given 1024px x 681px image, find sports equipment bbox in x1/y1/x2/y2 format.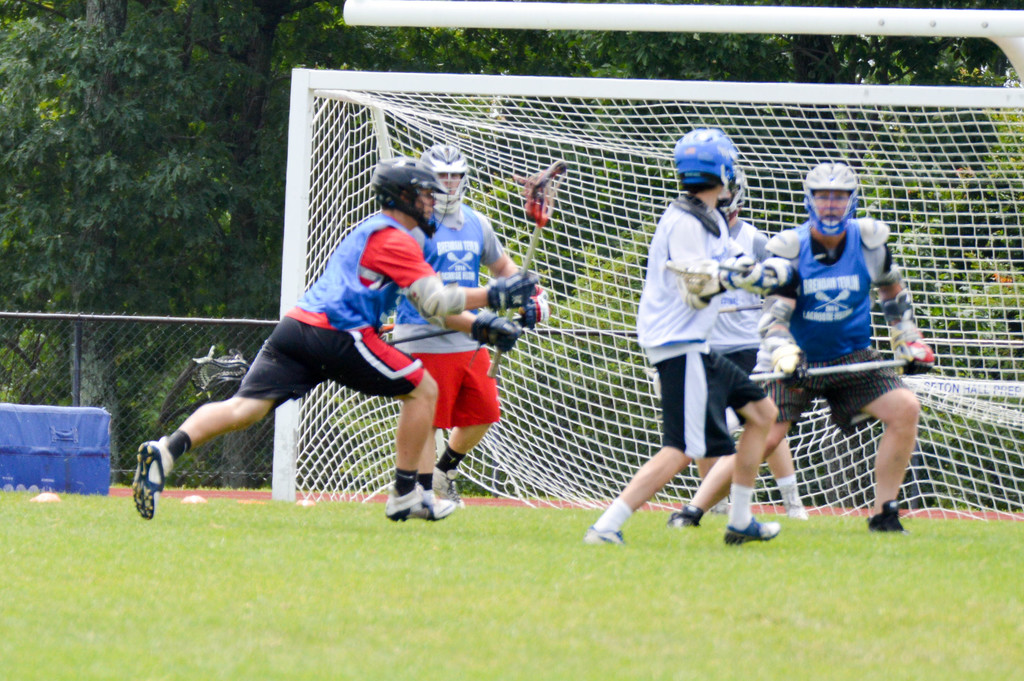
129/443/170/516.
